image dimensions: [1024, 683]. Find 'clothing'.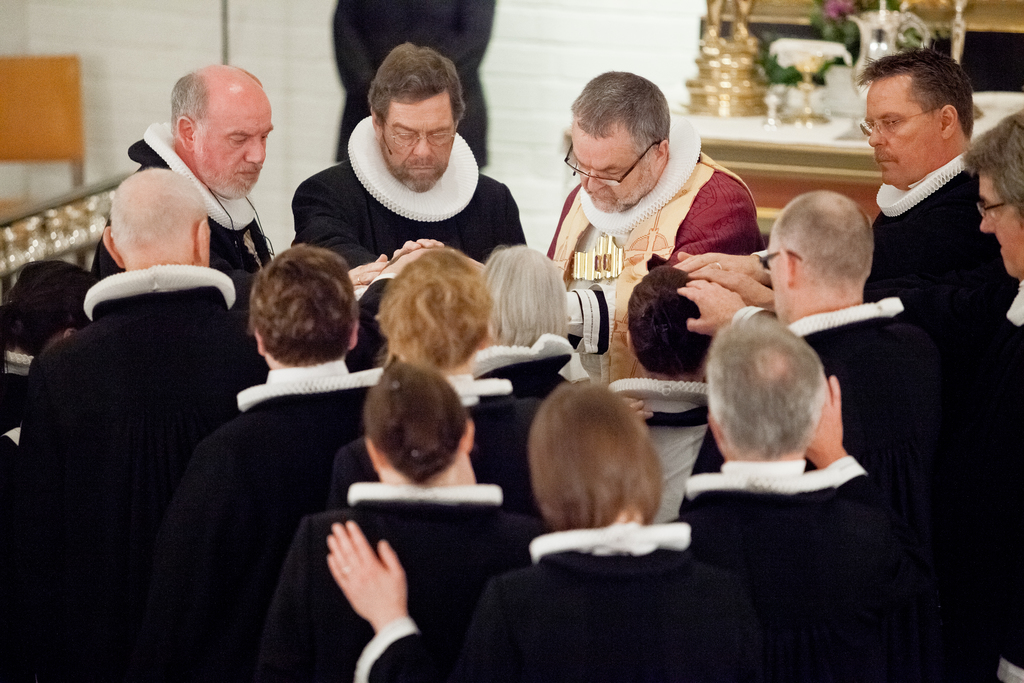
(x1=253, y1=479, x2=536, y2=682).
